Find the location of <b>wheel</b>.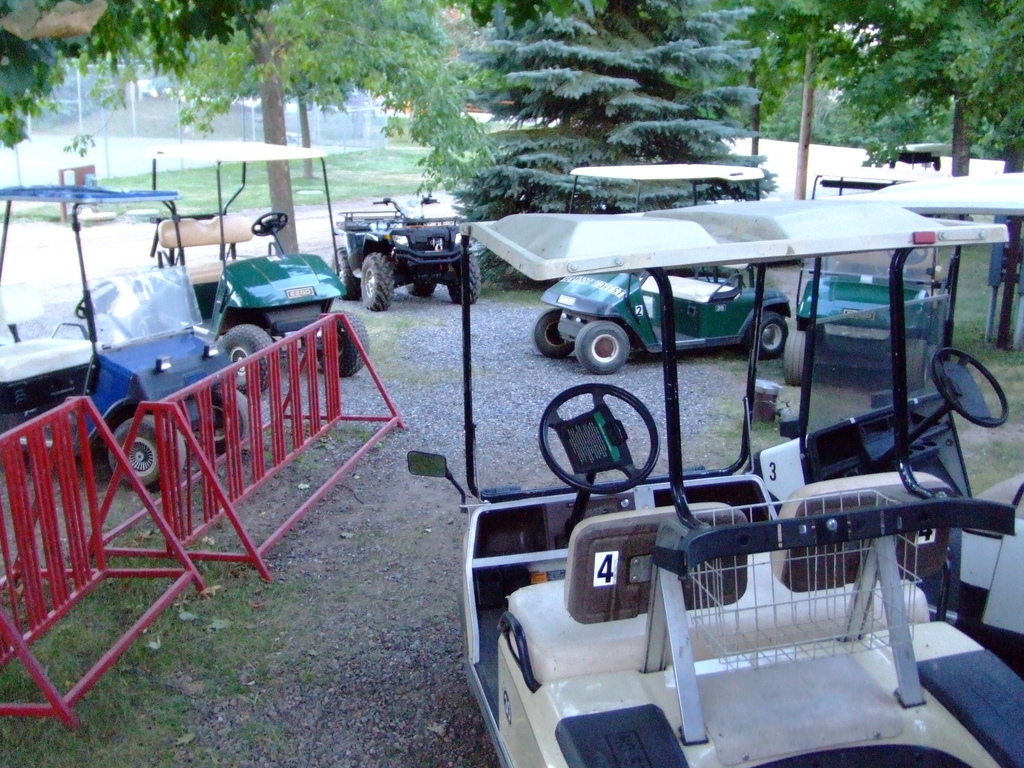
Location: left=218, top=324, right=280, bottom=393.
